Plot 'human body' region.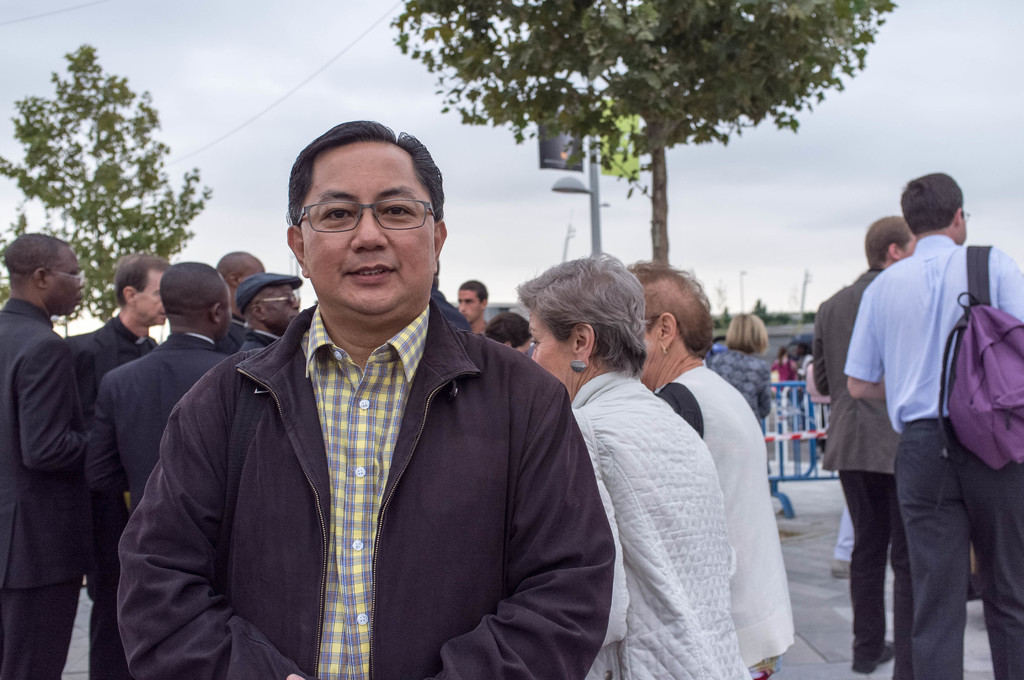
Plotted at x1=811 y1=263 x2=915 y2=671.
